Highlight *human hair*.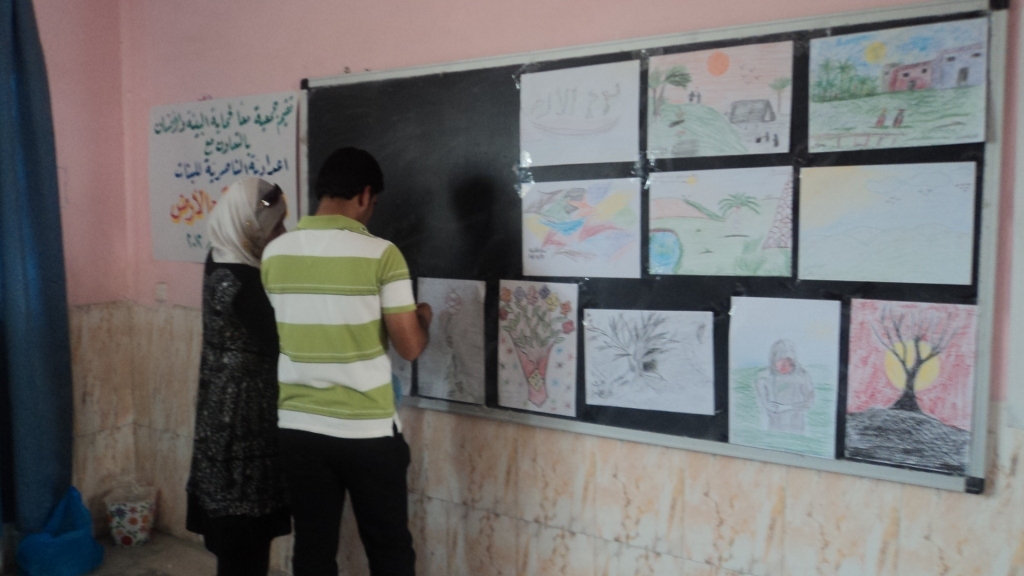
Highlighted region: bbox=[321, 148, 381, 200].
